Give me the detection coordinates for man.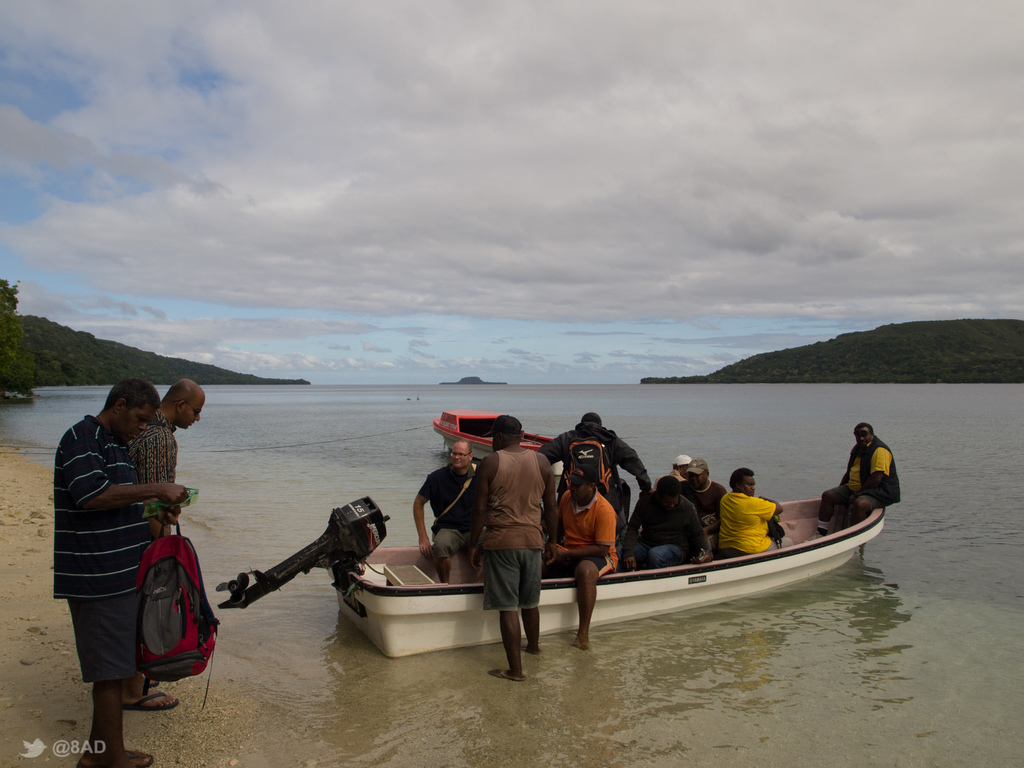
(x1=618, y1=474, x2=715, y2=572).
